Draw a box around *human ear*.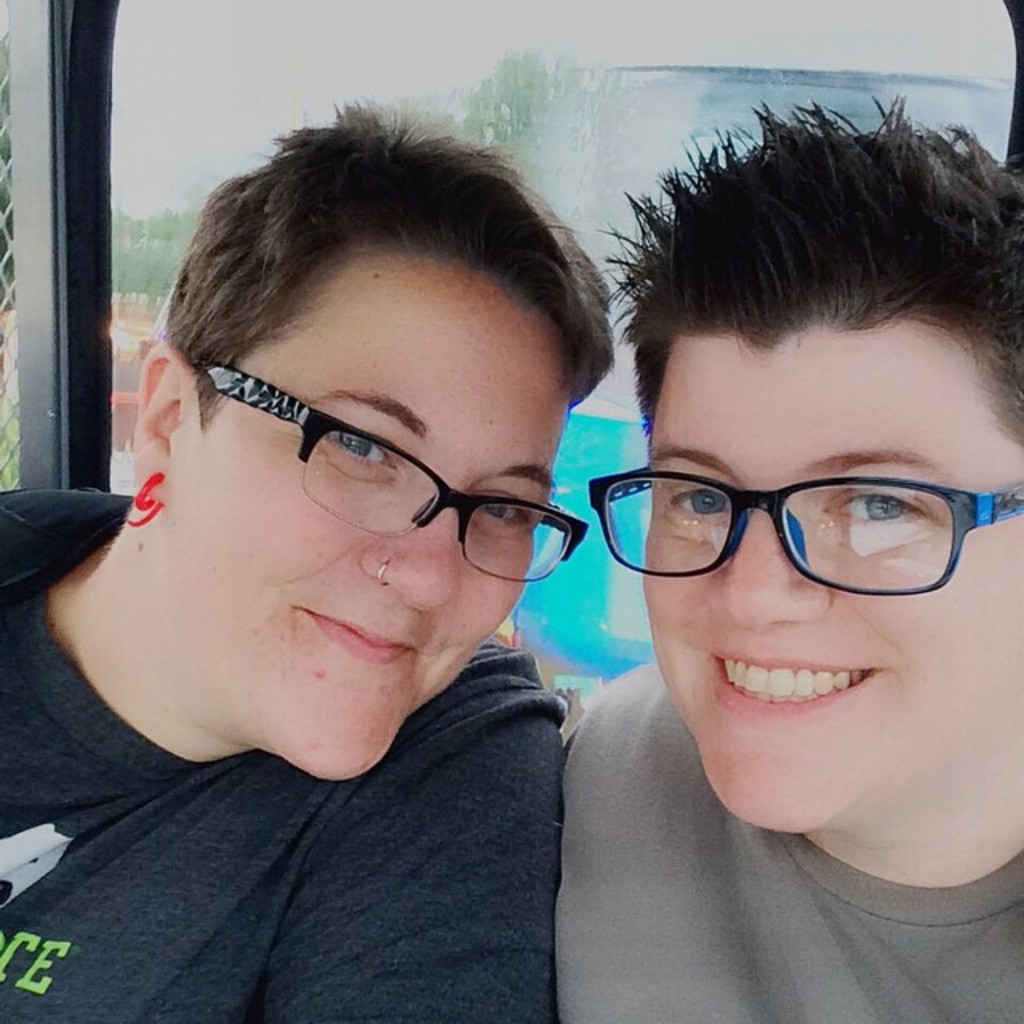
x1=136 y1=350 x2=194 y2=501.
